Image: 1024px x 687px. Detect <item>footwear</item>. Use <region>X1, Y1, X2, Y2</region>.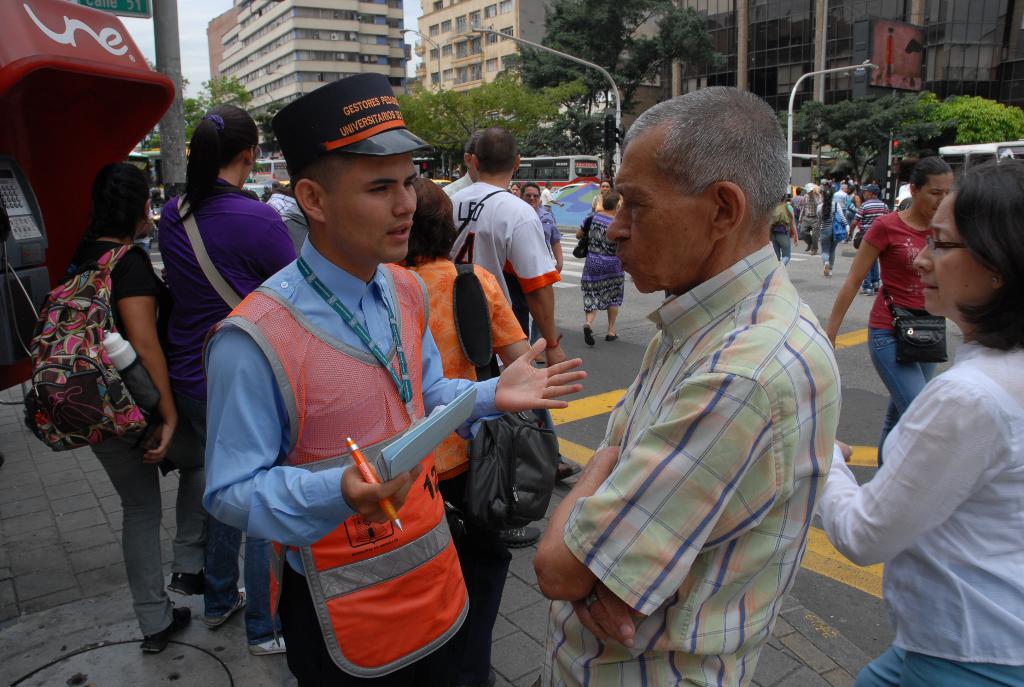
<region>822, 260, 829, 276</region>.
